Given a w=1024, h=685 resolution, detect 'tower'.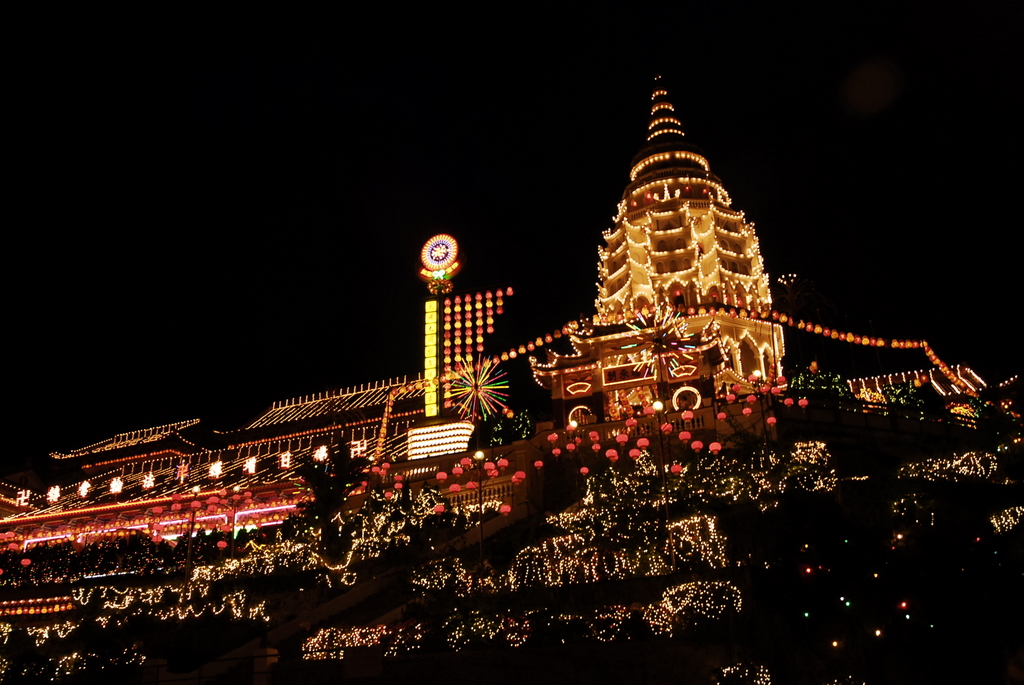
540, 25, 799, 383.
